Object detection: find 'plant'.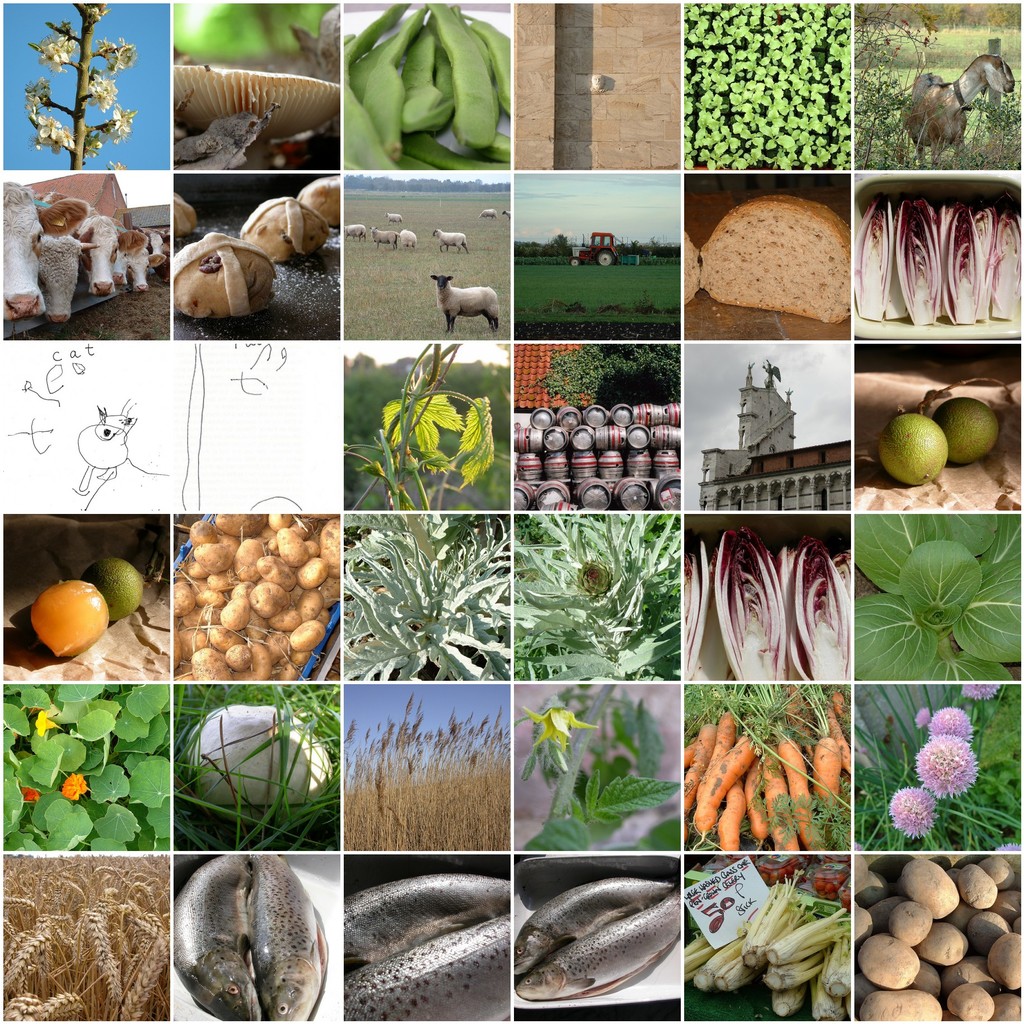
695:4:856:179.
